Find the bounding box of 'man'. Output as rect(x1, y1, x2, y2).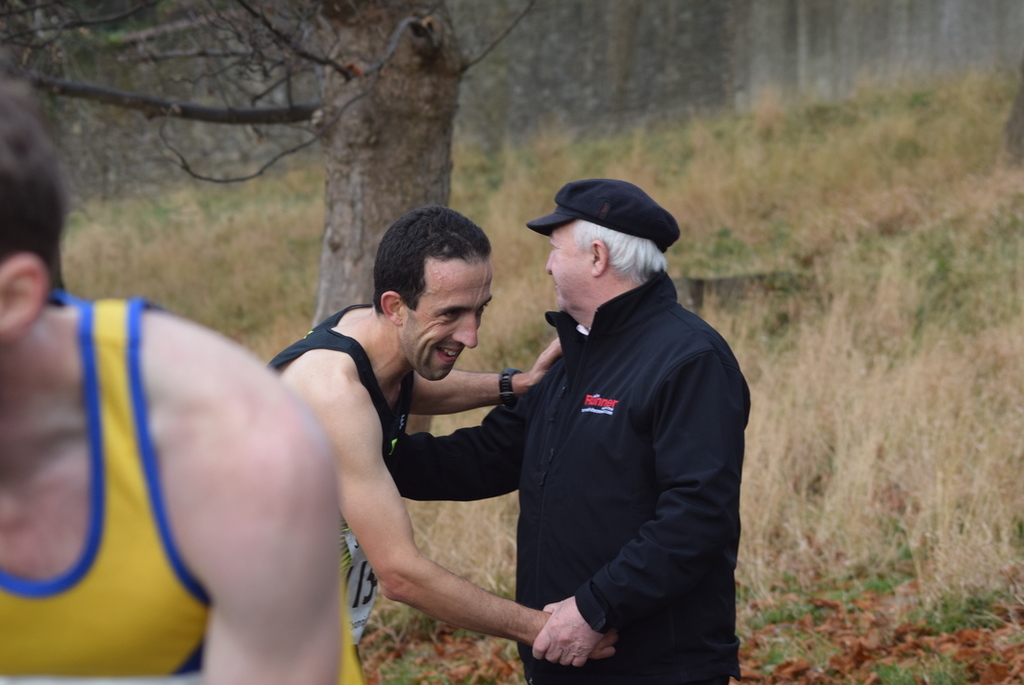
rect(388, 174, 750, 684).
